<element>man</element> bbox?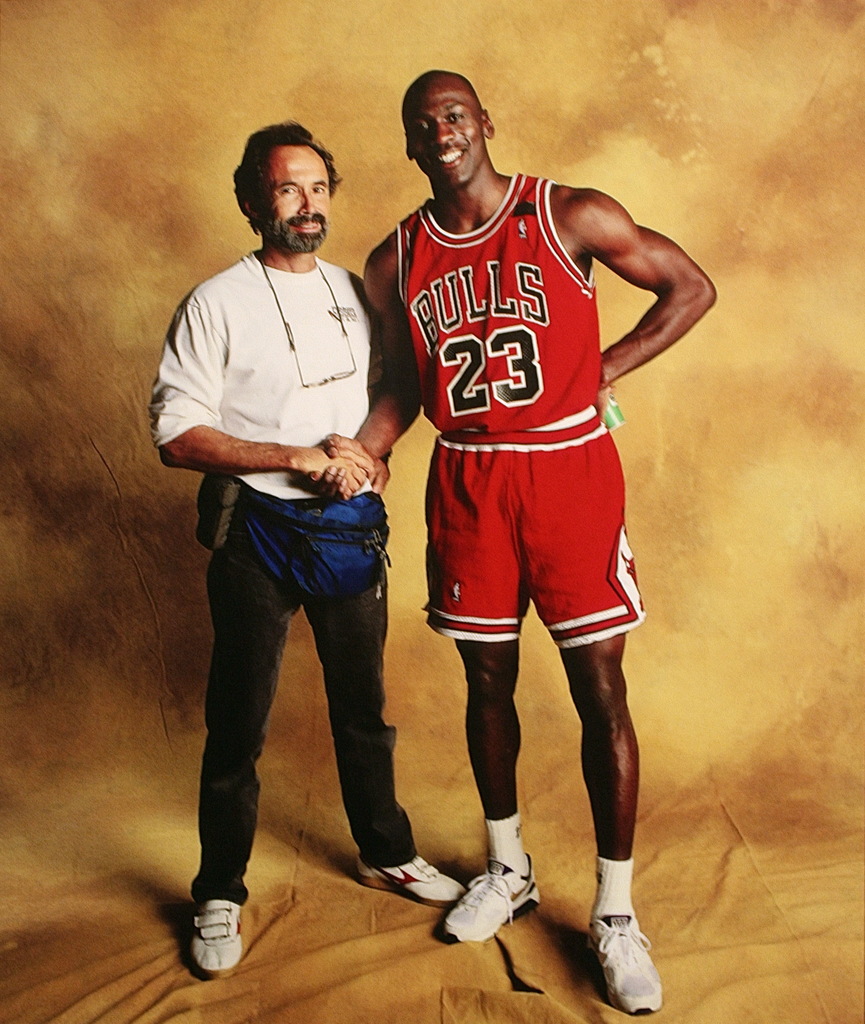
150 117 431 946
